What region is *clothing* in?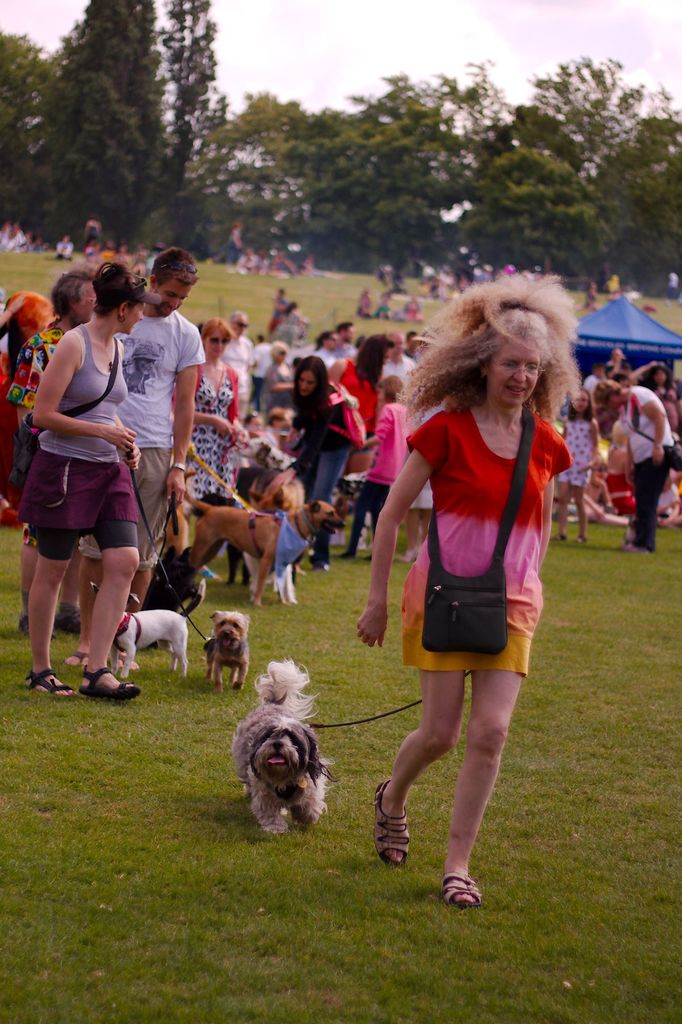
box(186, 364, 241, 522).
